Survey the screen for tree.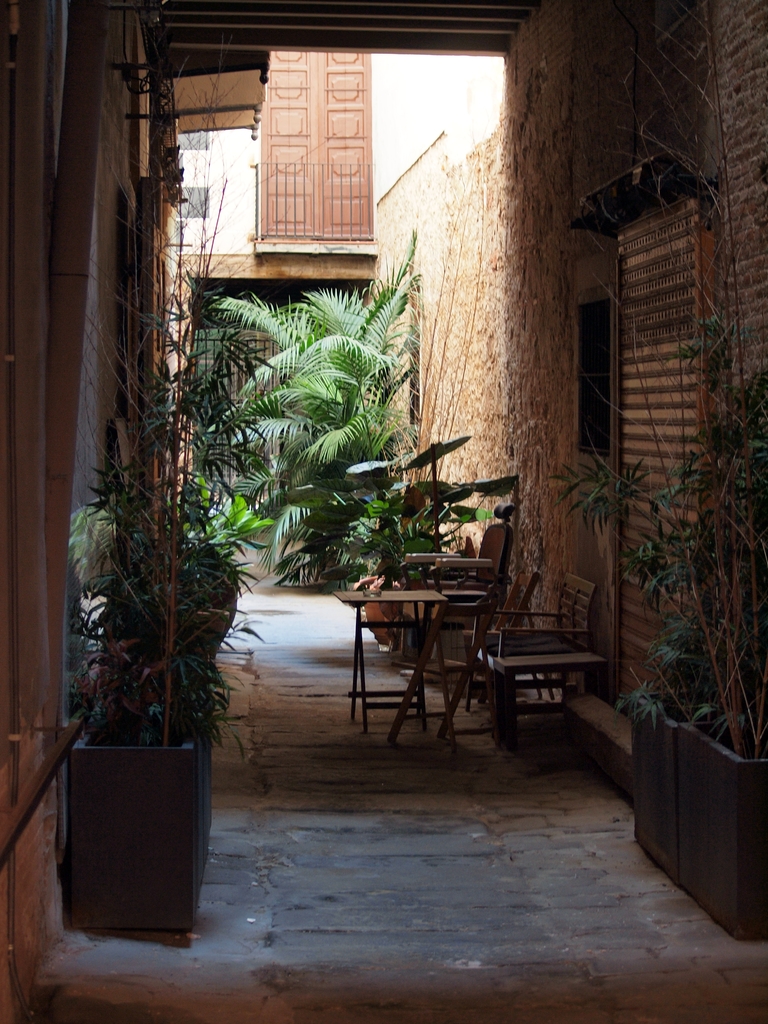
Survey found: Rect(189, 237, 479, 577).
